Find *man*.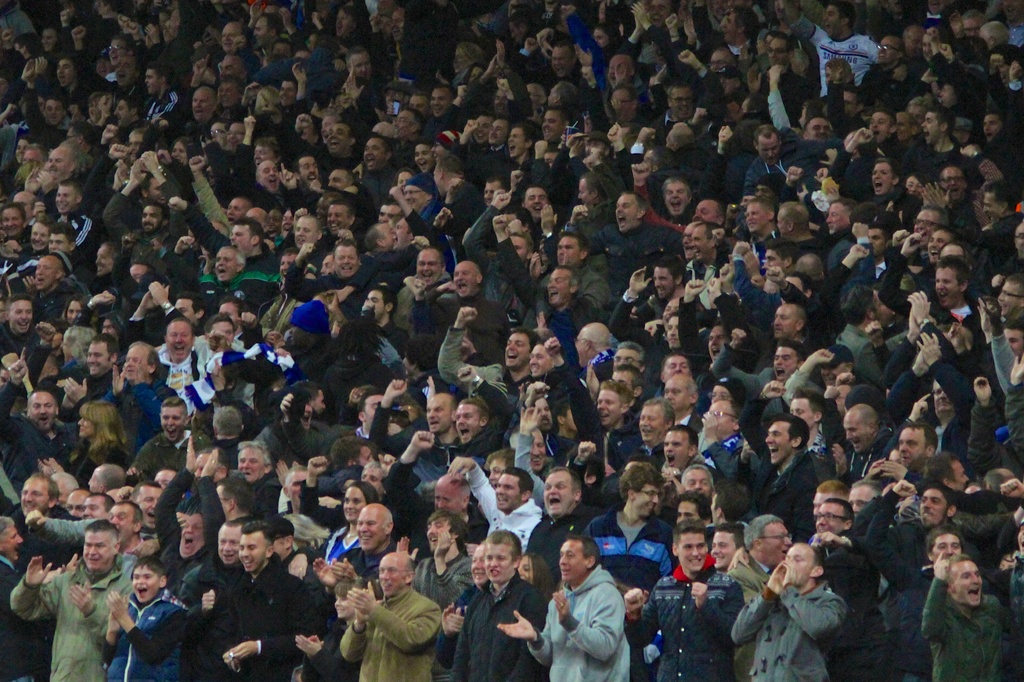
rect(851, 478, 1023, 568).
